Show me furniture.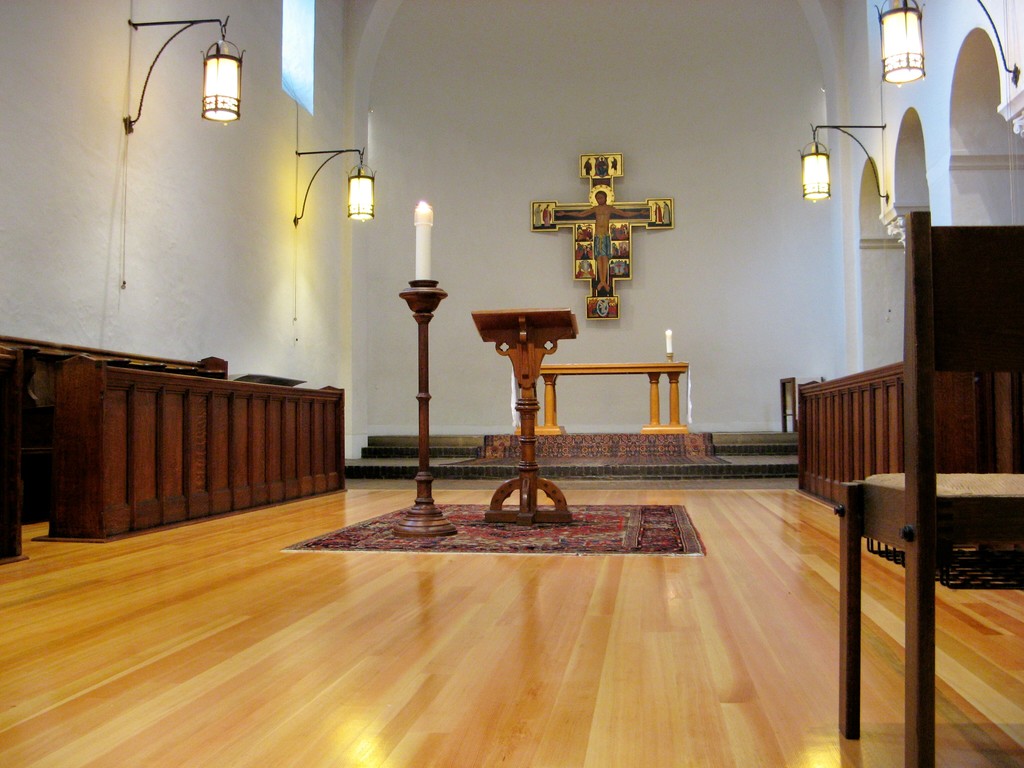
furniture is here: l=0, t=331, r=346, b=557.
